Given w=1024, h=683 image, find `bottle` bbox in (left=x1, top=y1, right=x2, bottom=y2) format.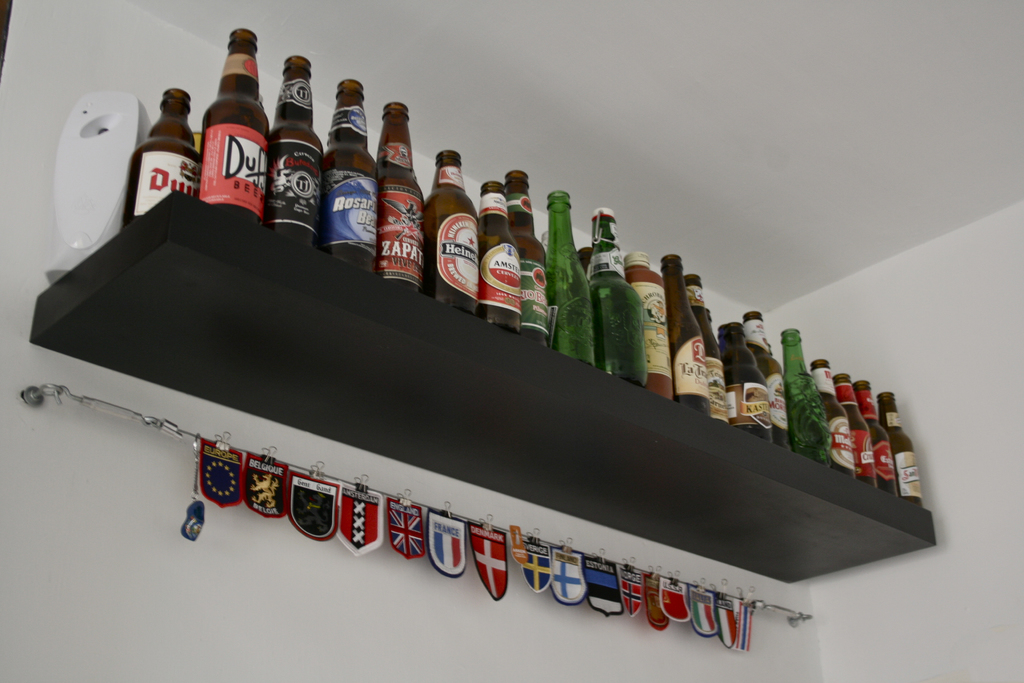
(left=739, top=310, right=792, bottom=449).
